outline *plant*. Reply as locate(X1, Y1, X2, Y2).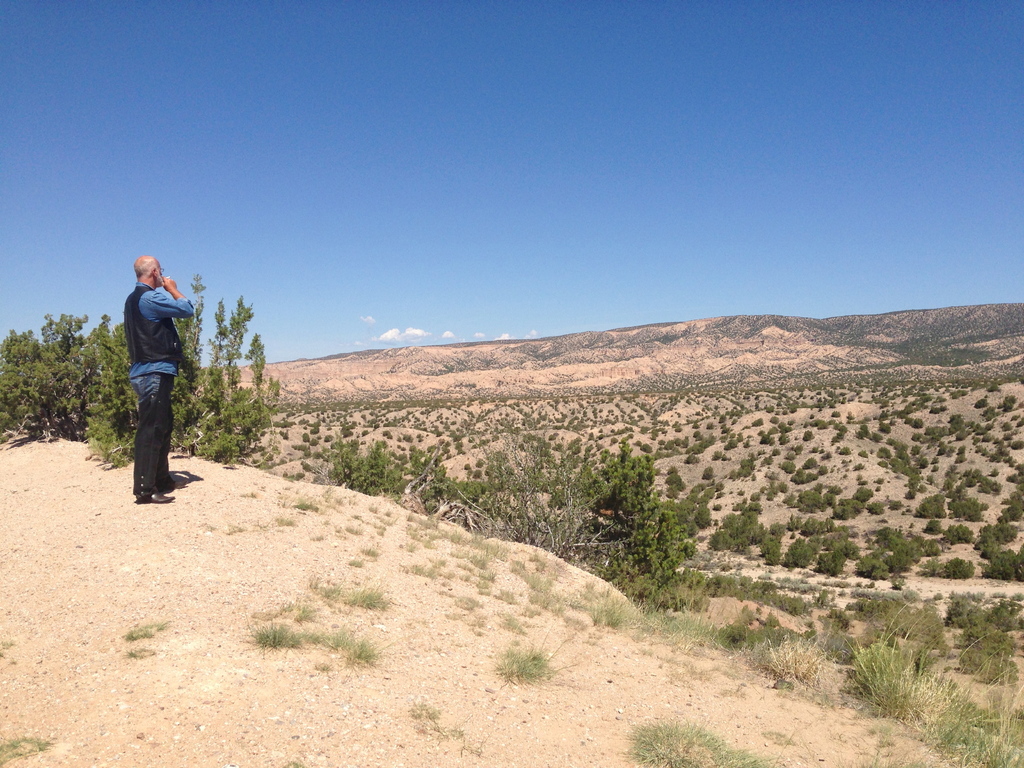
locate(0, 638, 13, 657).
